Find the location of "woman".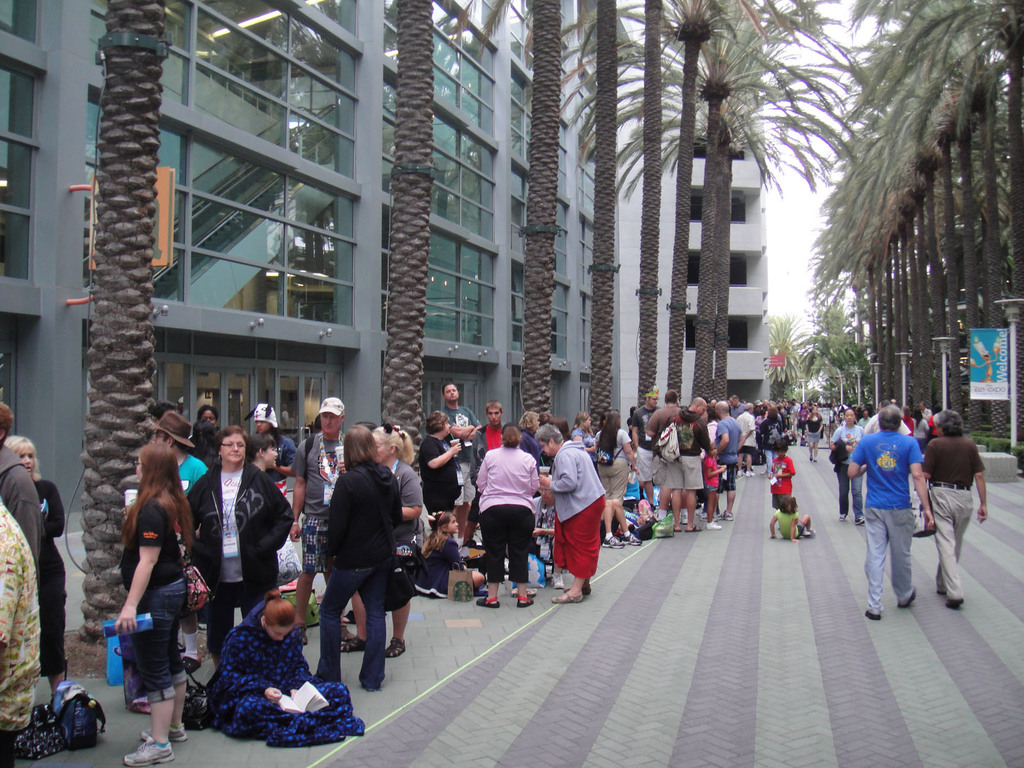
Location: <box>3,443,77,686</box>.
